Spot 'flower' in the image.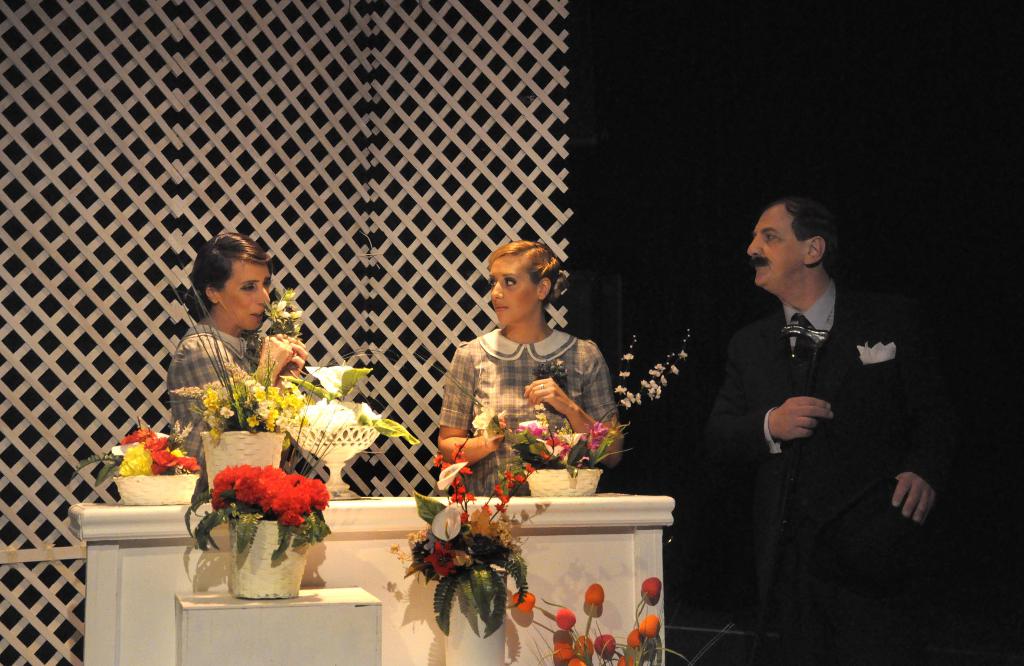
'flower' found at {"x1": 555, "y1": 632, "x2": 569, "y2": 665}.
